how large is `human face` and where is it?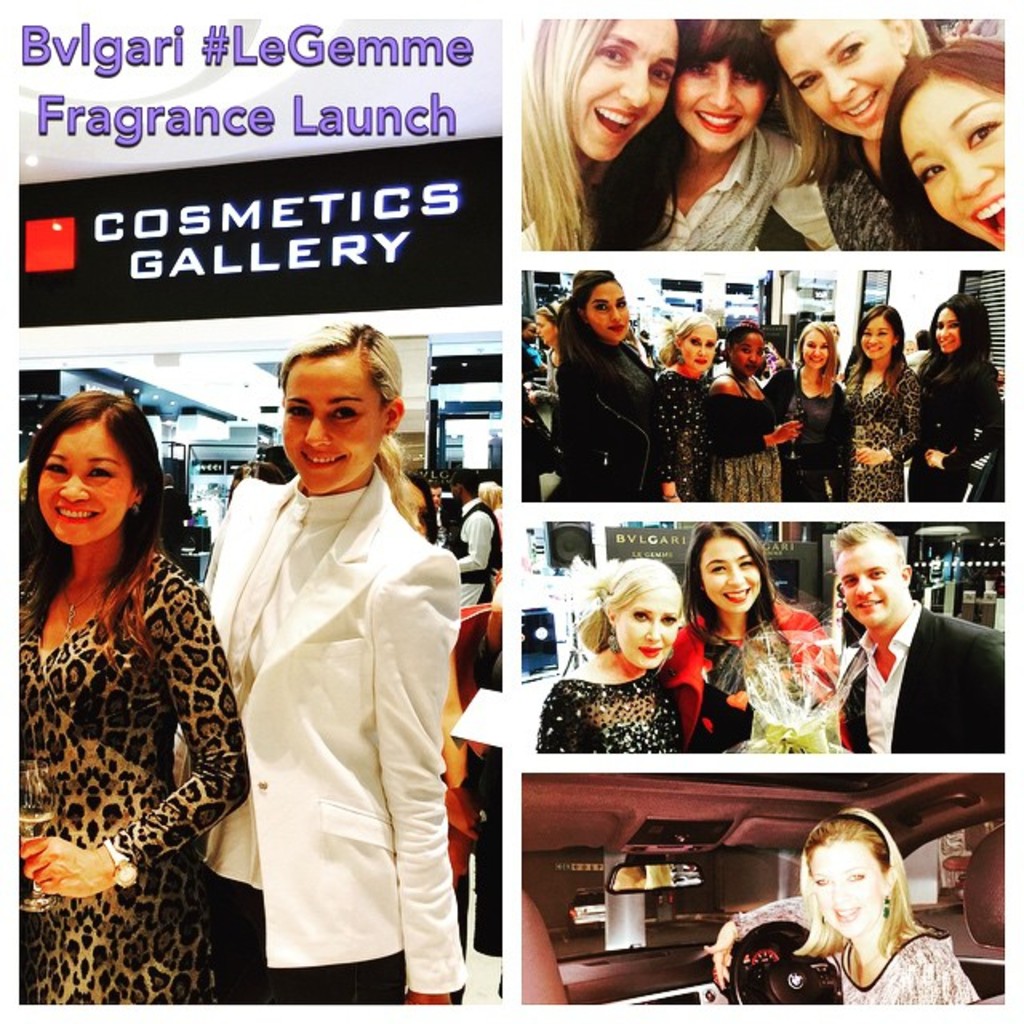
Bounding box: select_region(282, 360, 381, 496).
